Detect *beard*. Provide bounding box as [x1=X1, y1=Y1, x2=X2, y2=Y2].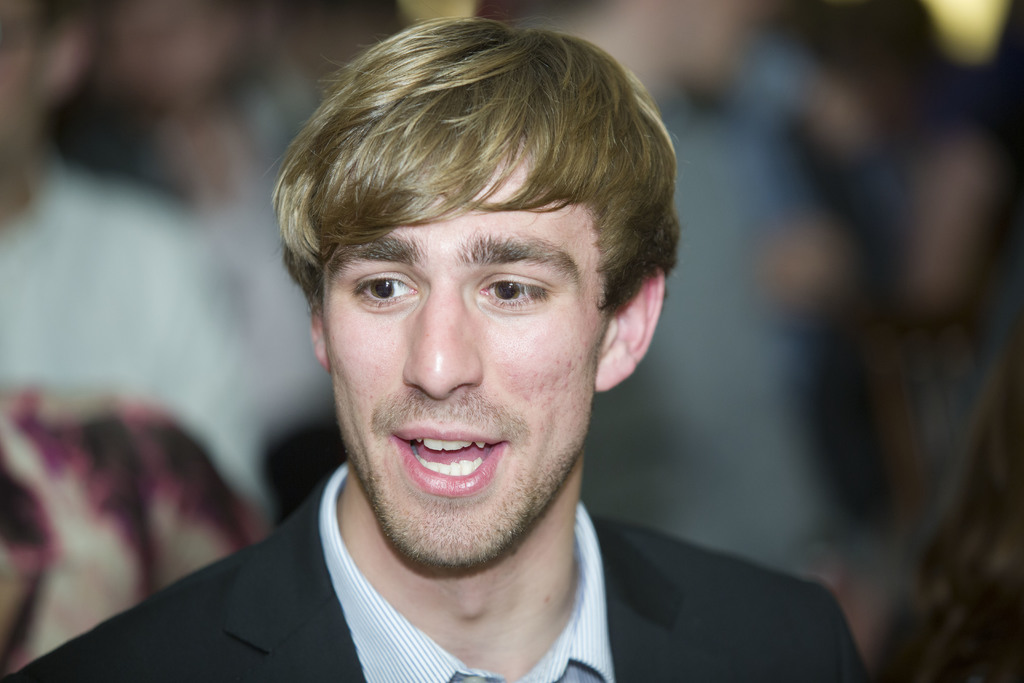
[x1=339, y1=444, x2=586, y2=563].
